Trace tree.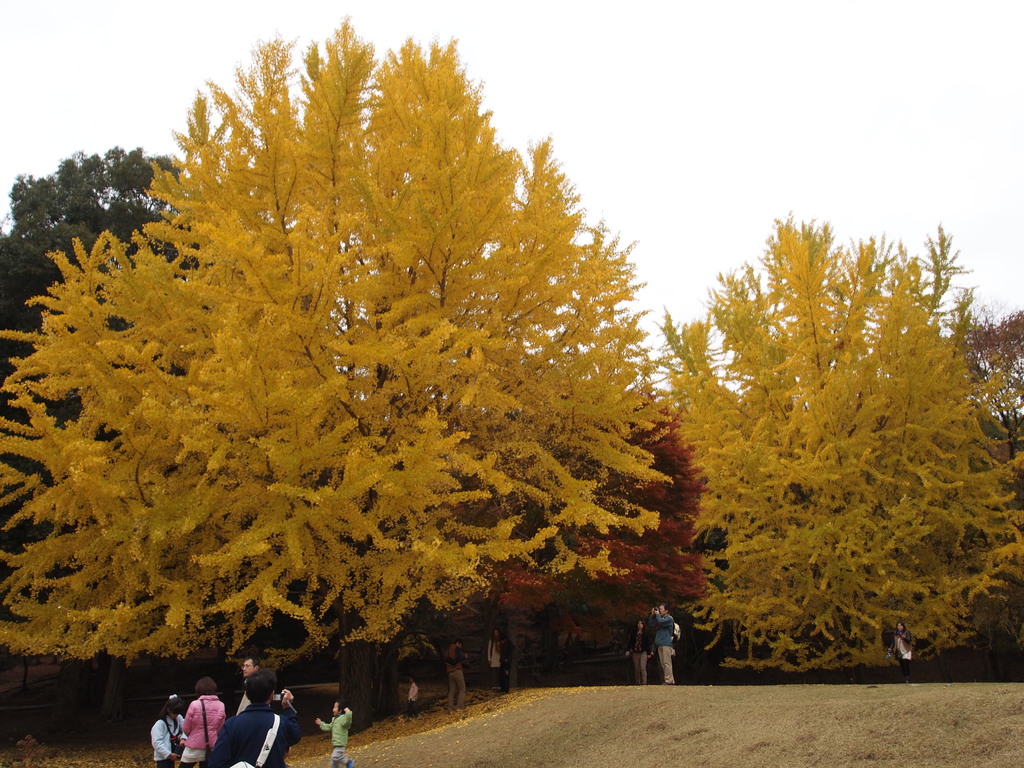
Traced to pyautogui.locateOnScreen(960, 299, 1023, 474).
